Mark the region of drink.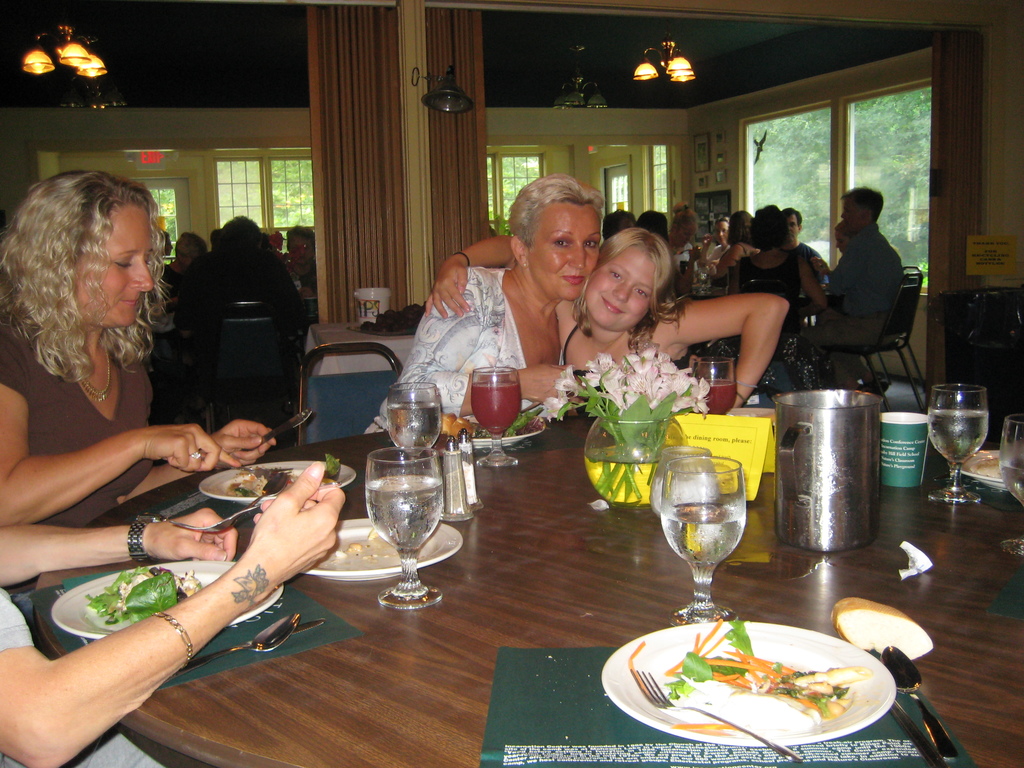
Region: pyautogui.locateOnScreen(930, 408, 989, 465).
